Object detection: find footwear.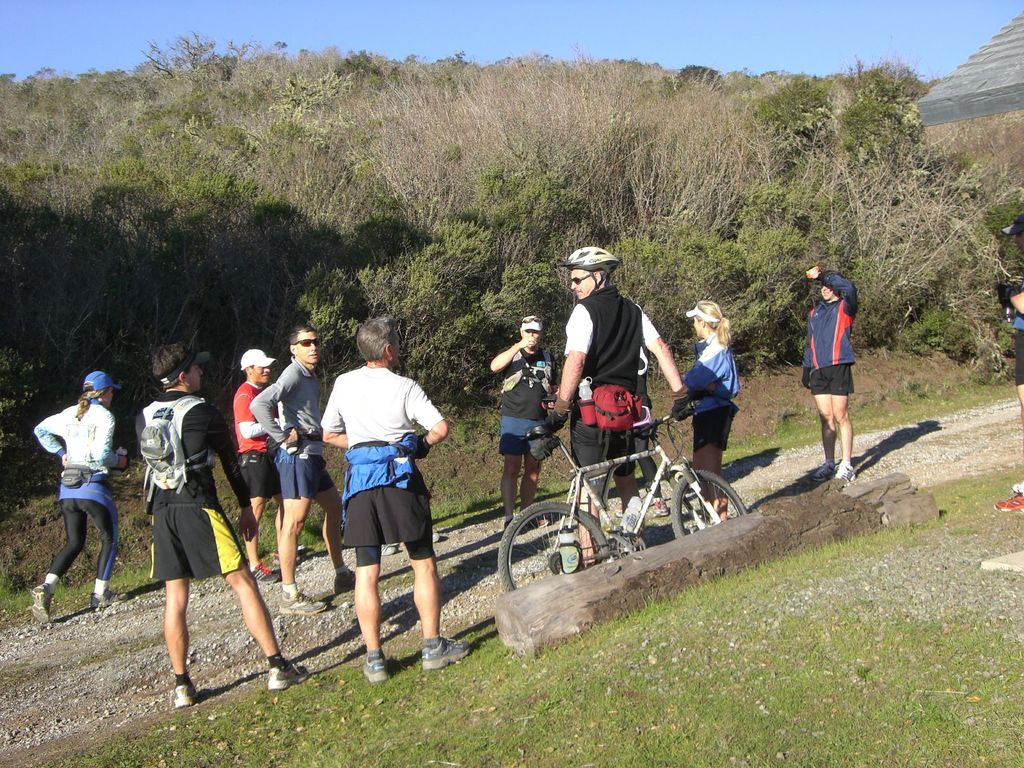
[x1=29, y1=584, x2=49, y2=625].
